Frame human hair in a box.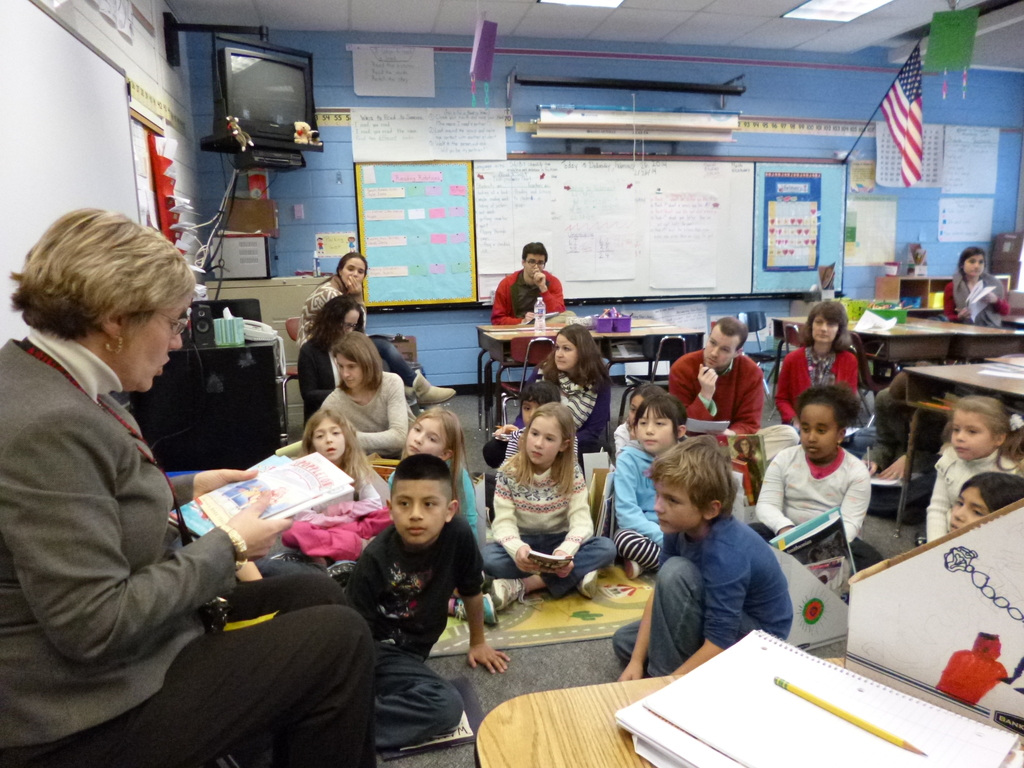
(left=956, top=470, right=1023, bottom=517).
